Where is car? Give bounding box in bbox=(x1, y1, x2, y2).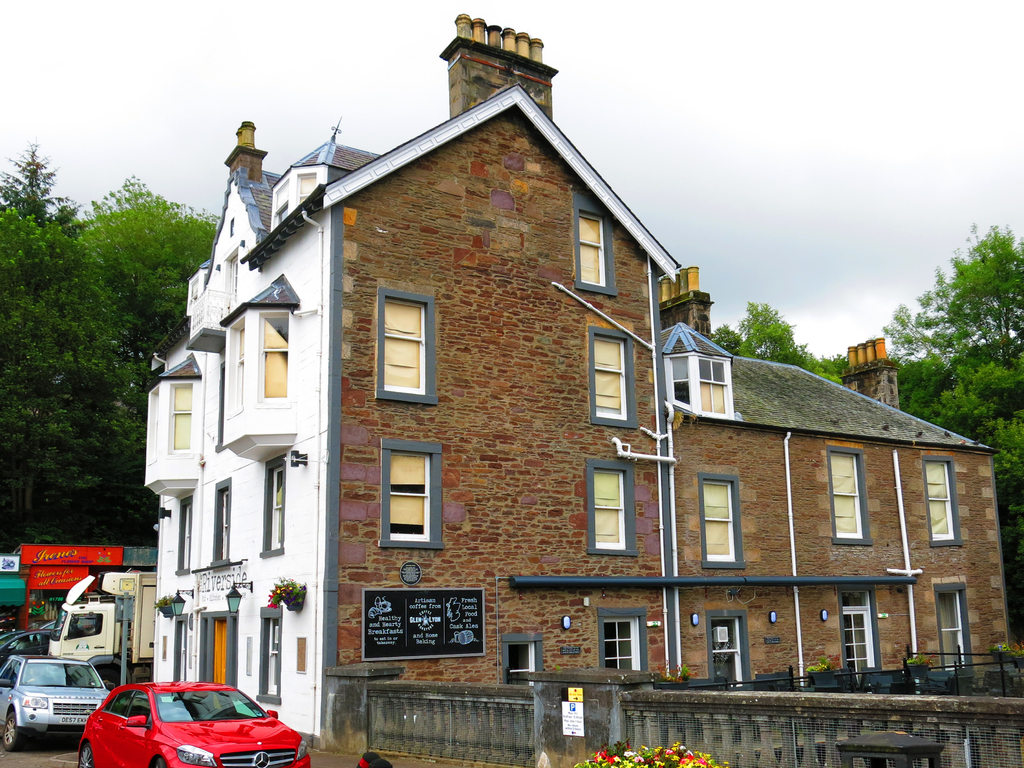
bbox=(0, 628, 24, 648).
